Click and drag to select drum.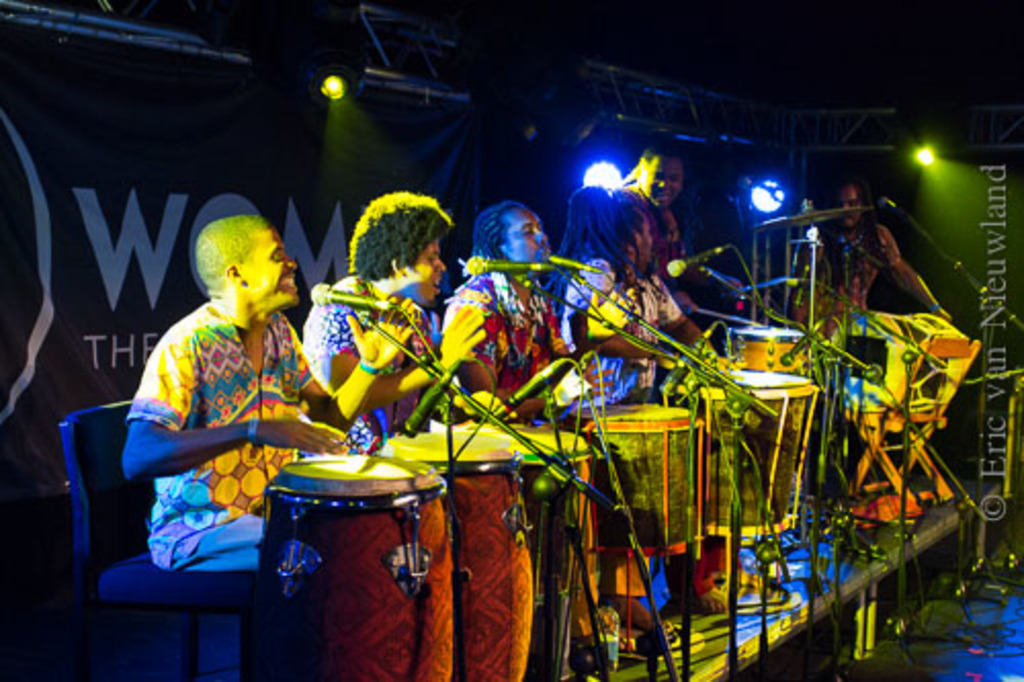
Selection: box(506, 420, 594, 680).
